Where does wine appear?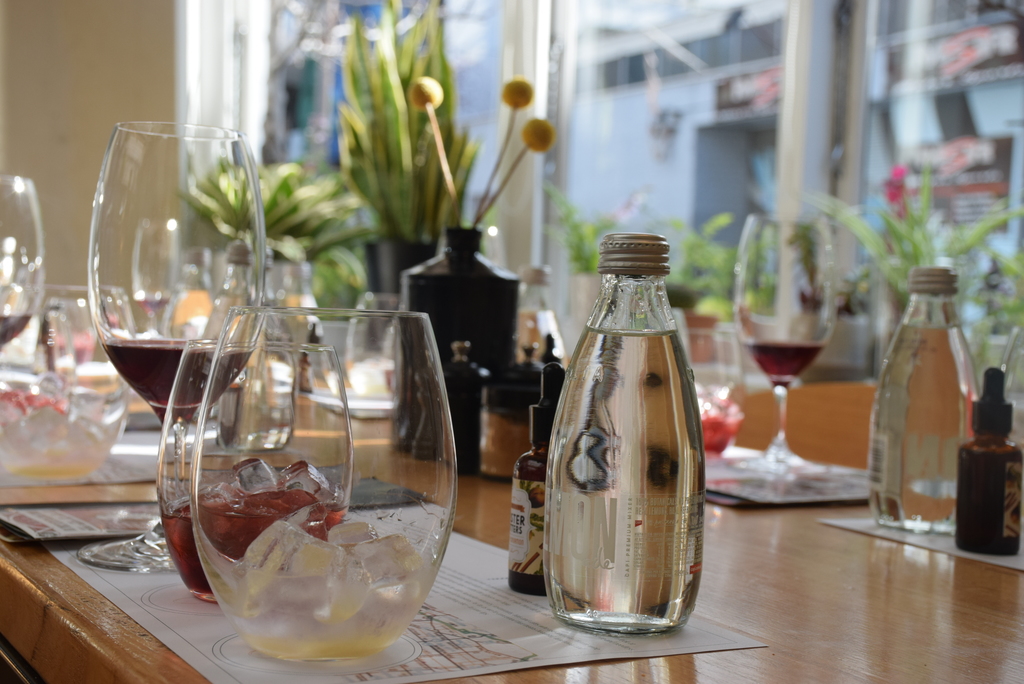
Appears at <region>745, 342, 820, 388</region>.
